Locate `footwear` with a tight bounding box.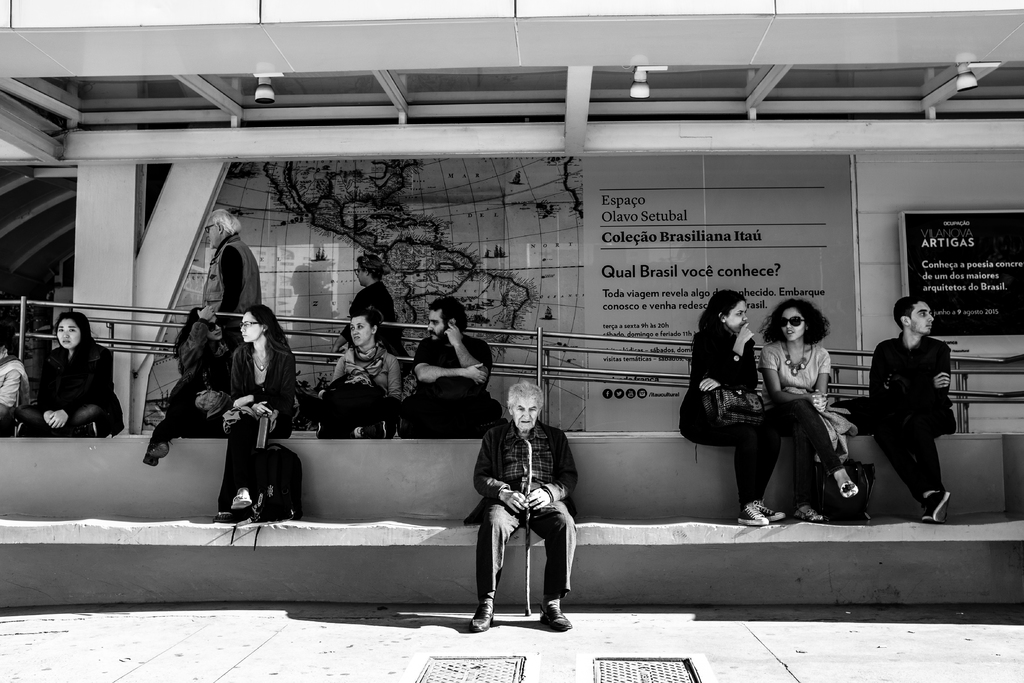
796/509/826/523.
